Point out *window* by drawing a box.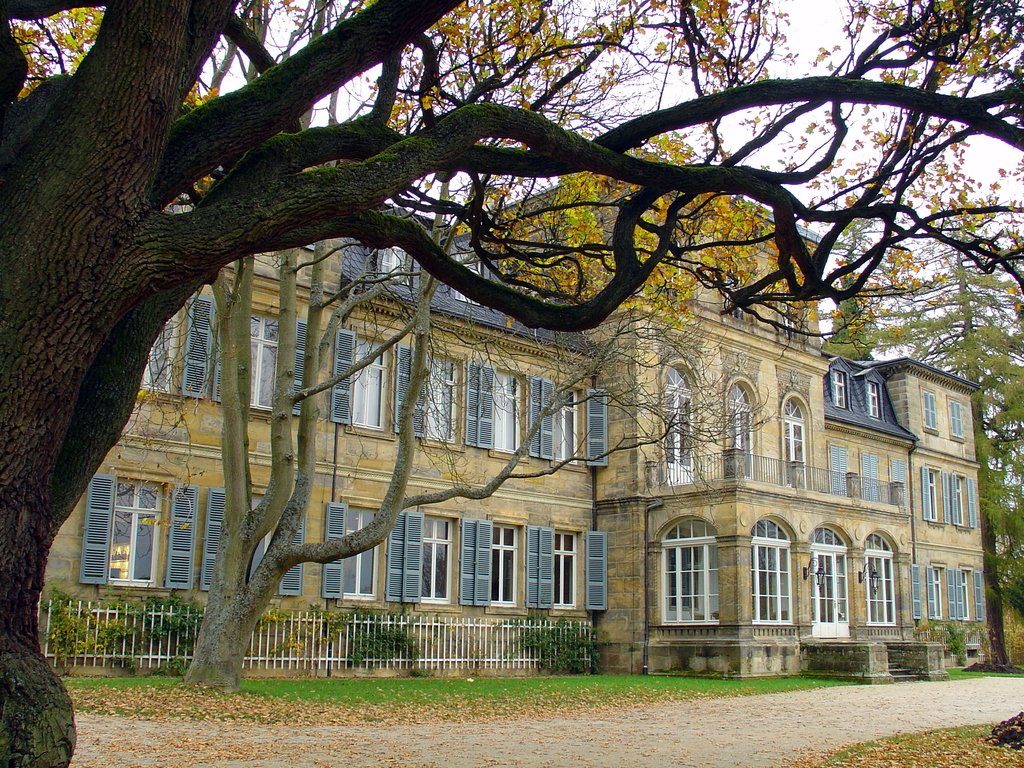
pyautogui.locateOnScreen(950, 397, 966, 447).
